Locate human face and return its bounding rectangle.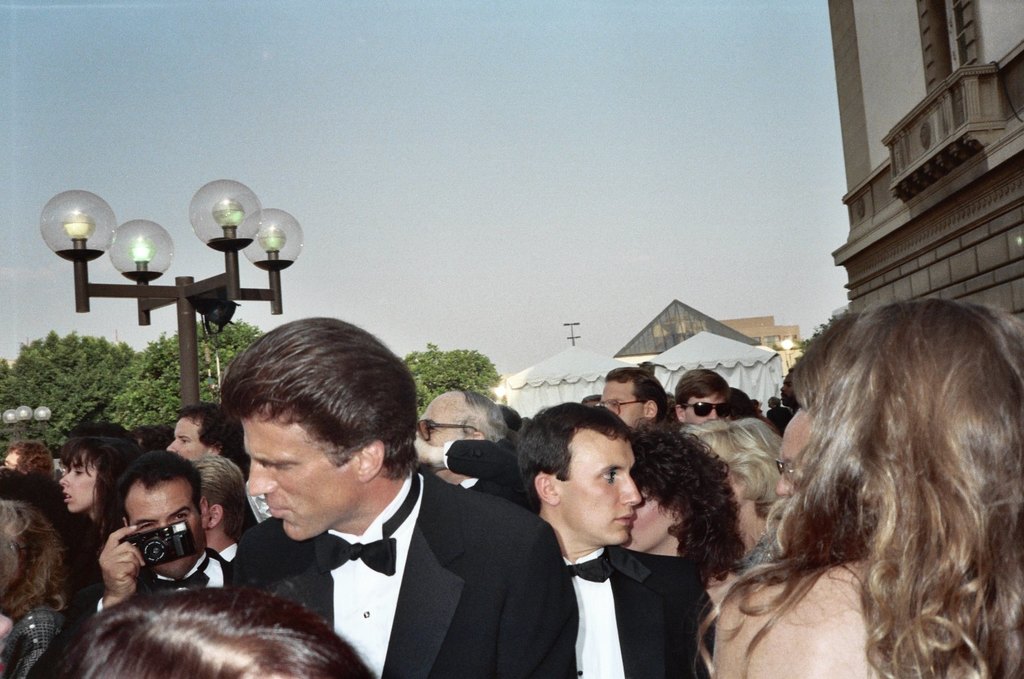
{"x1": 550, "y1": 430, "x2": 641, "y2": 536}.
